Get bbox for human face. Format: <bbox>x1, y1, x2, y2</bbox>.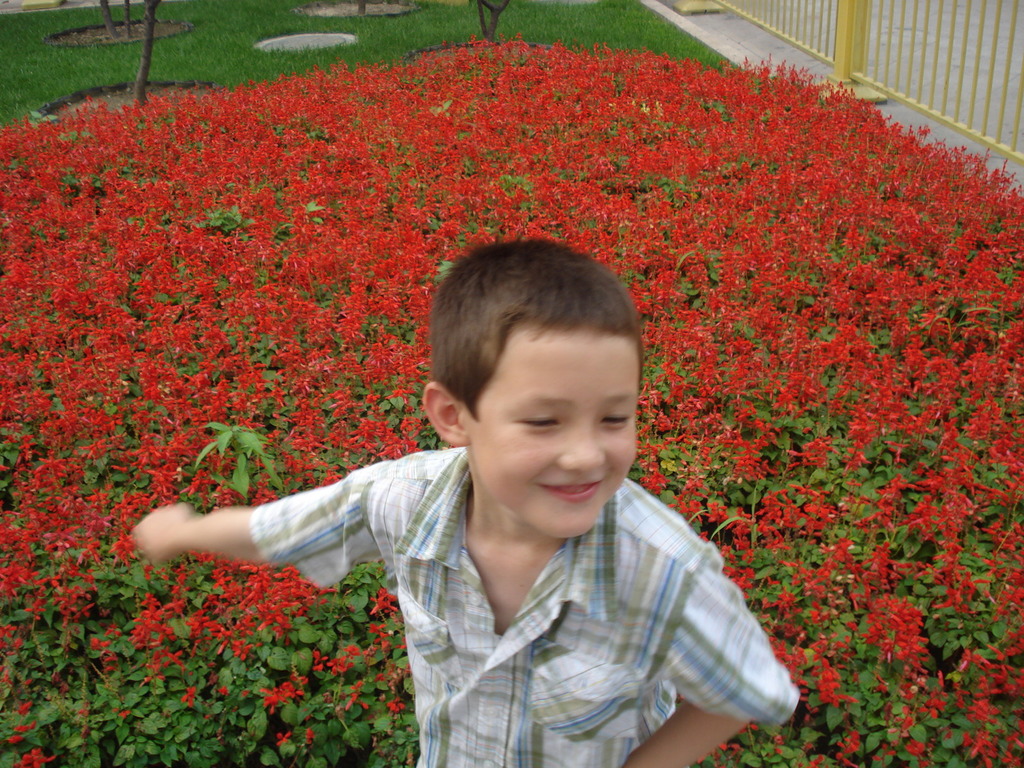
<bbox>452, 303, 646, 550</bbox>.
